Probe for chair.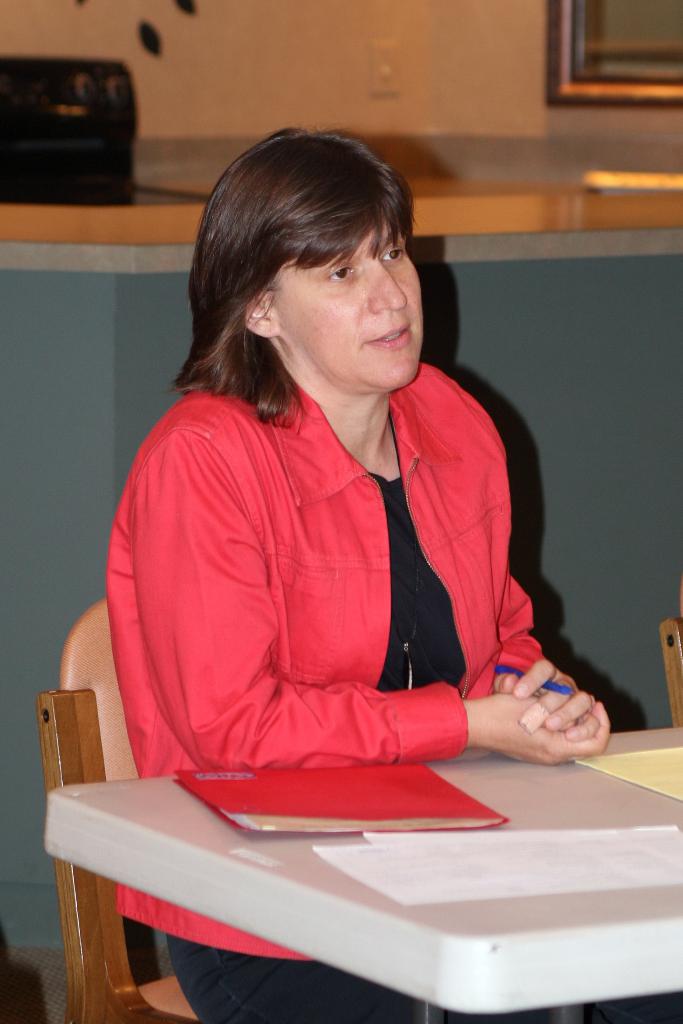
Probe result: <region>37, 600, 203, 1023</region>.
